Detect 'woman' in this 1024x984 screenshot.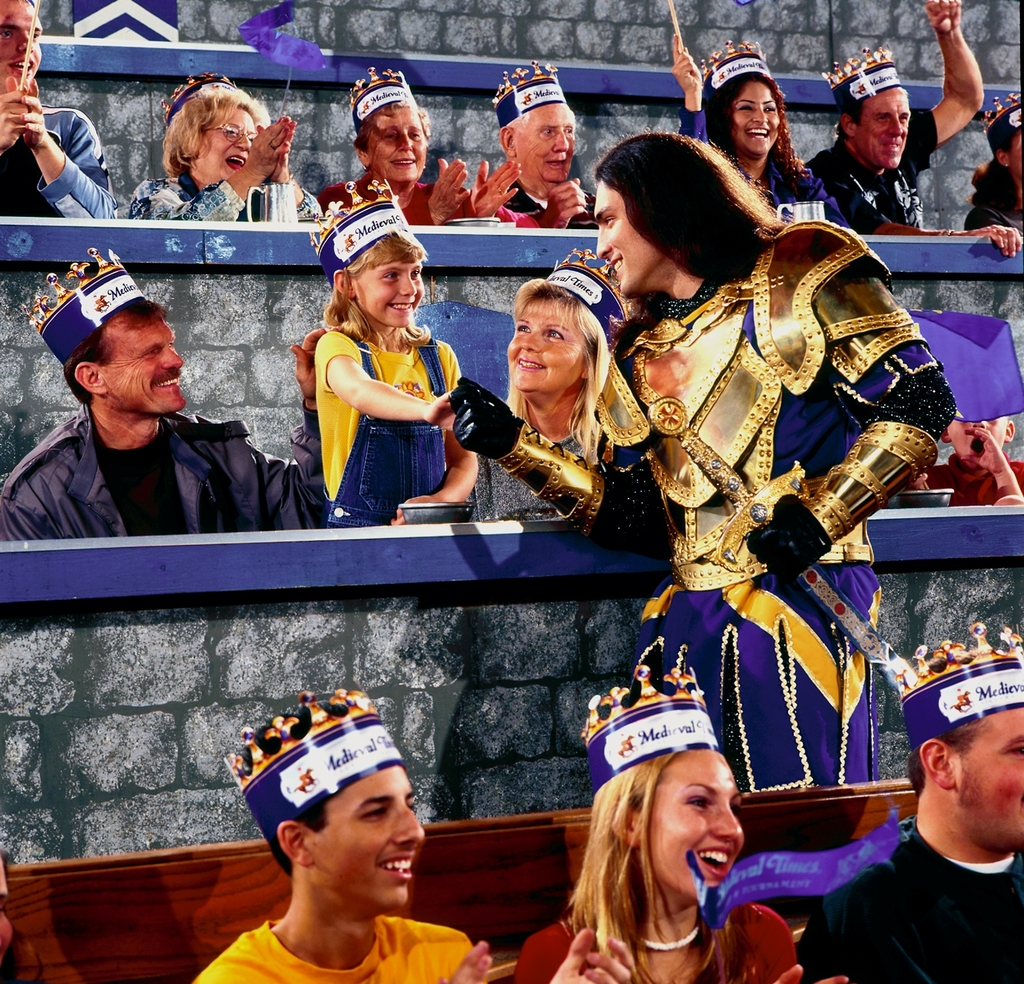
Detection: (x1=122, y1=72, x2=326, y2=222).
